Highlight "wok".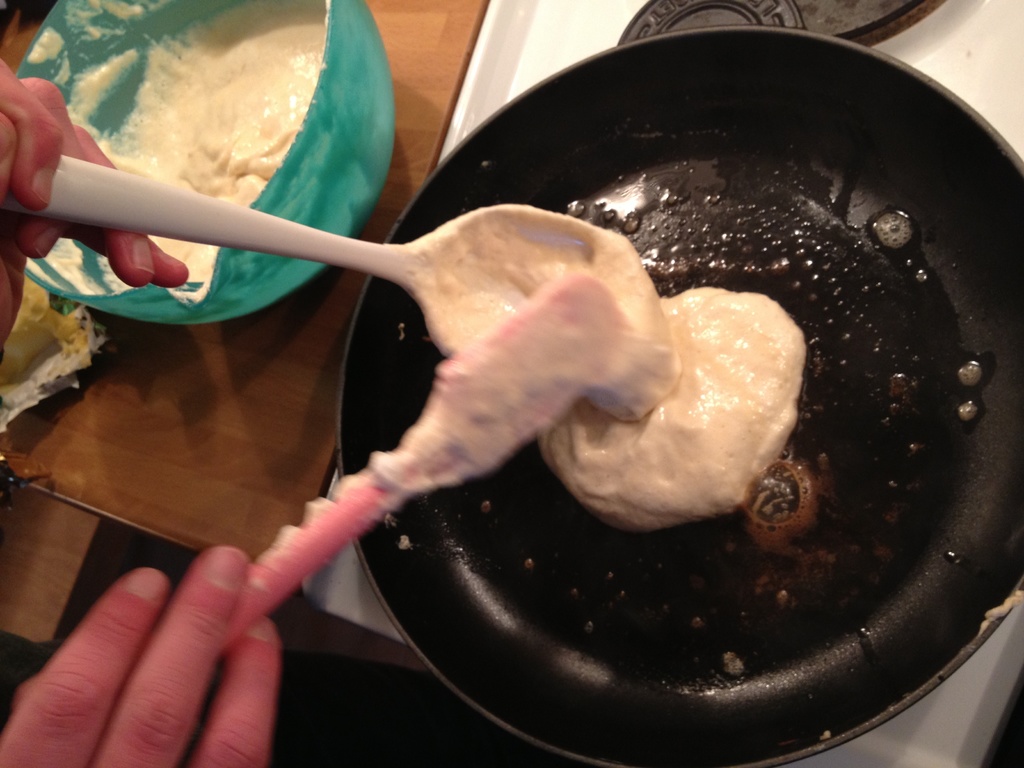
Highlighted region: <box>319,15,1020,767</box>.
